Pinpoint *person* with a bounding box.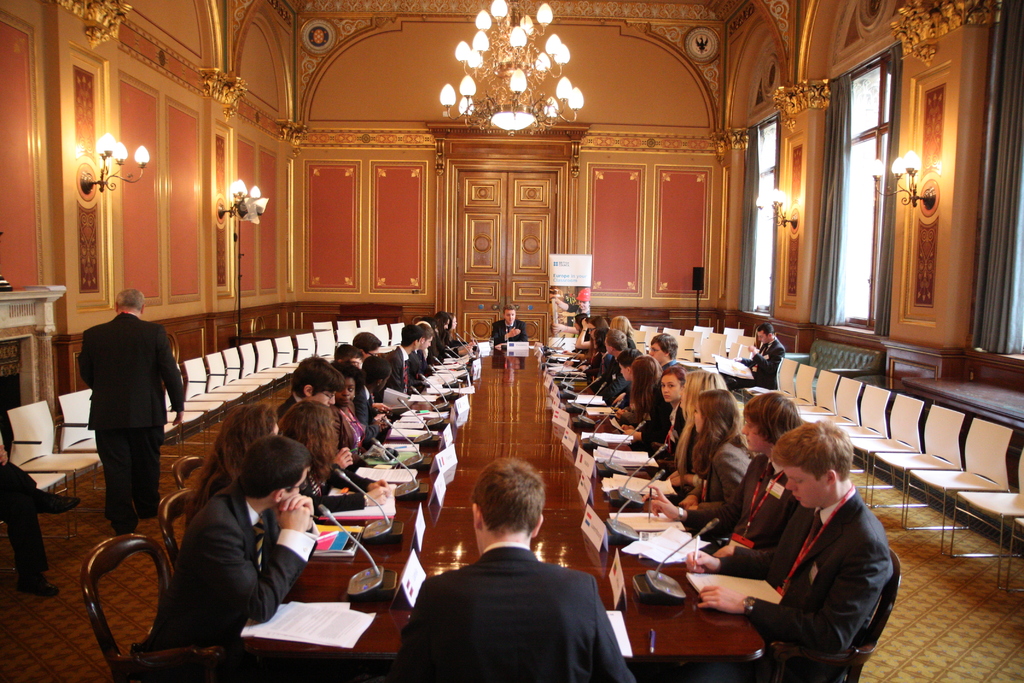
BBox(0, 403, 80, 597).
